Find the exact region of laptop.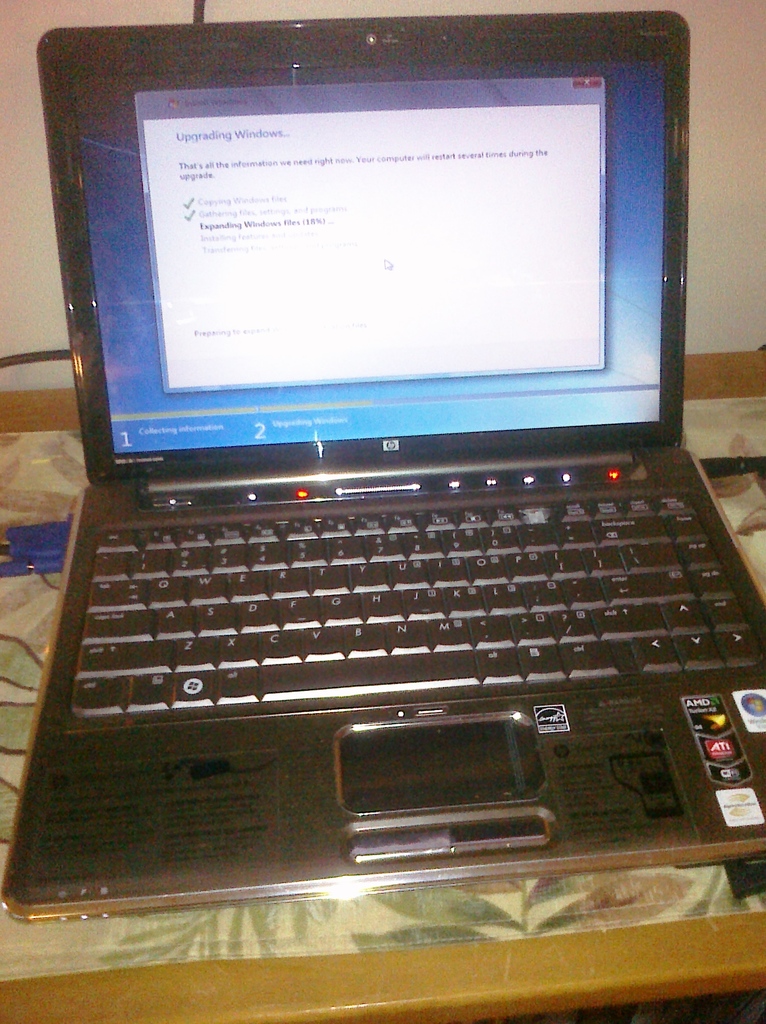
Exact region: <bbox>0, 4, 765, 923</bbox>.
